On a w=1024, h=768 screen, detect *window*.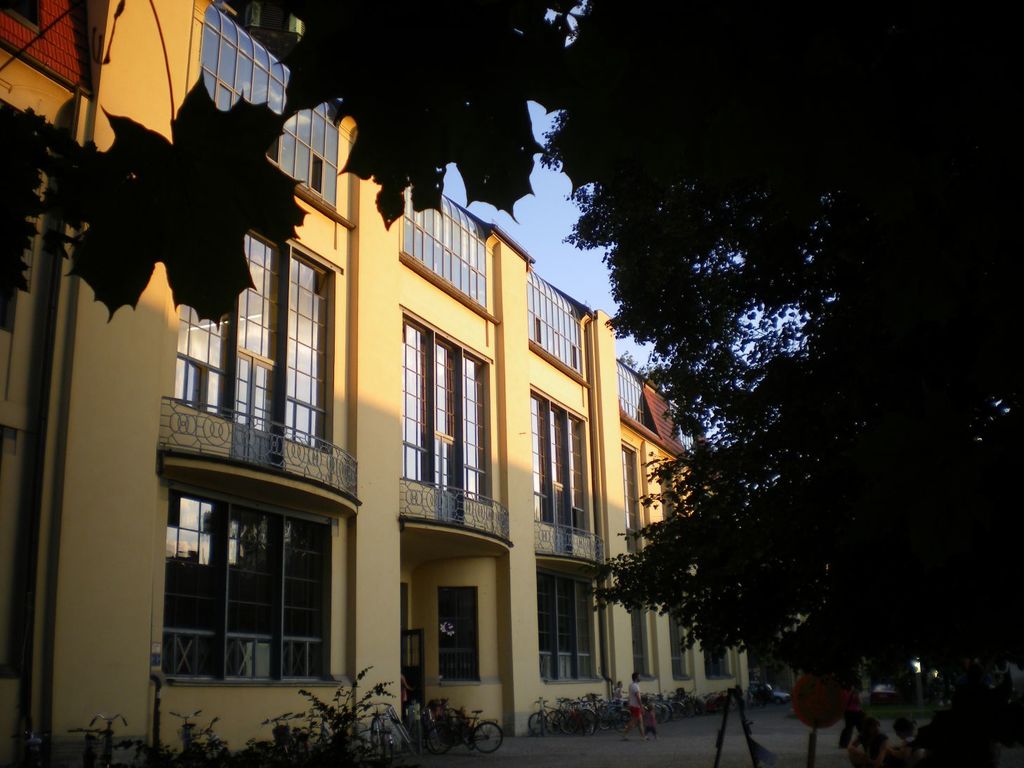
606 355 655 430.
